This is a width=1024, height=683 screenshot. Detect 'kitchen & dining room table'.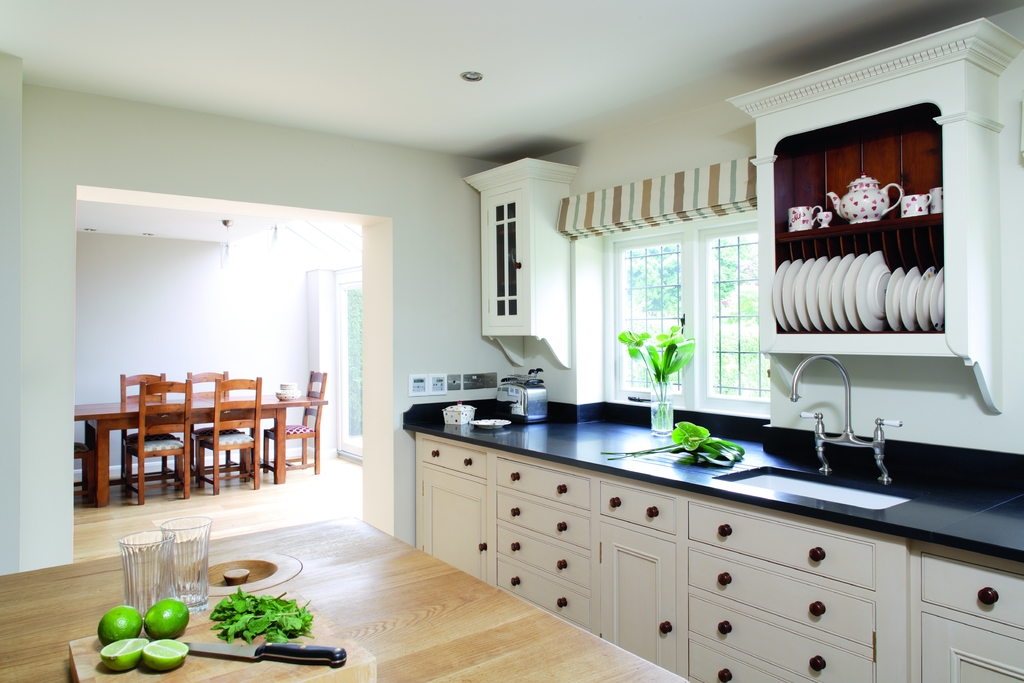
box=[72, 390, 326, 506].
